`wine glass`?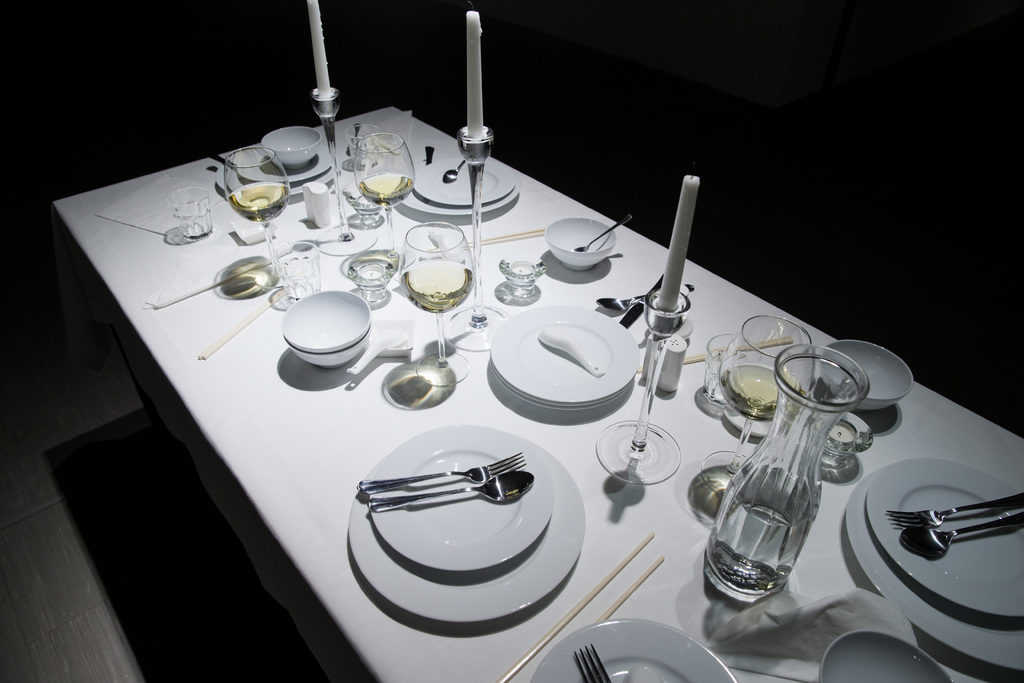
[399, 218, 473, 384]
